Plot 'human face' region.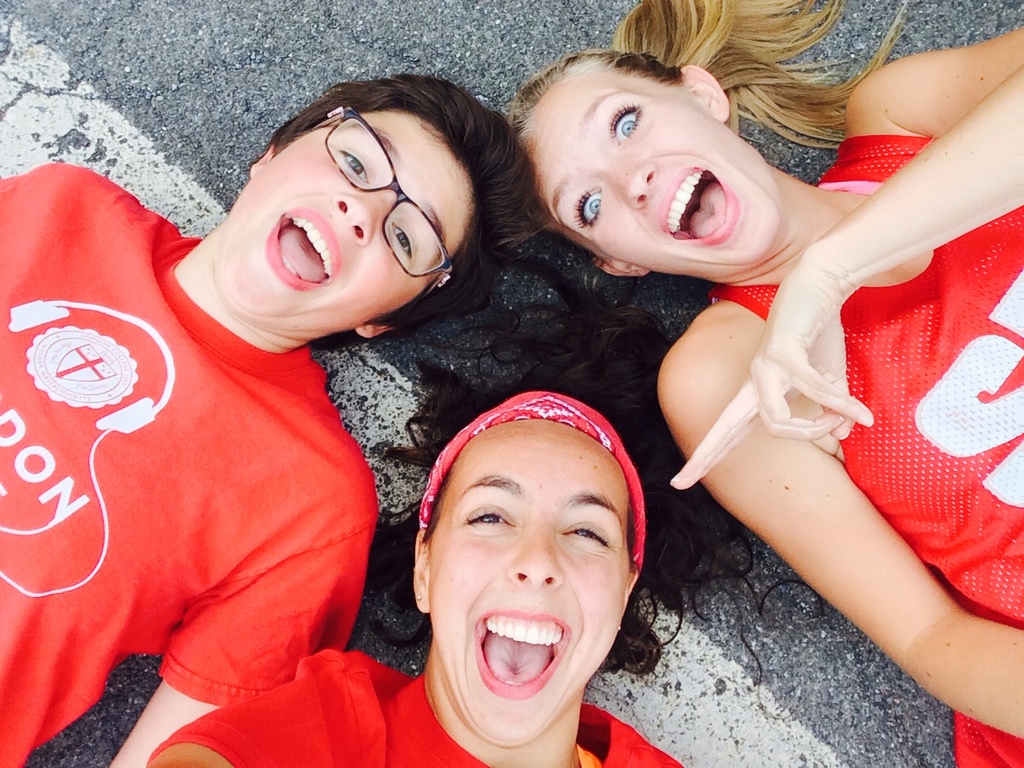
Plotted at <region>430, 422, 632, 746</region>.
